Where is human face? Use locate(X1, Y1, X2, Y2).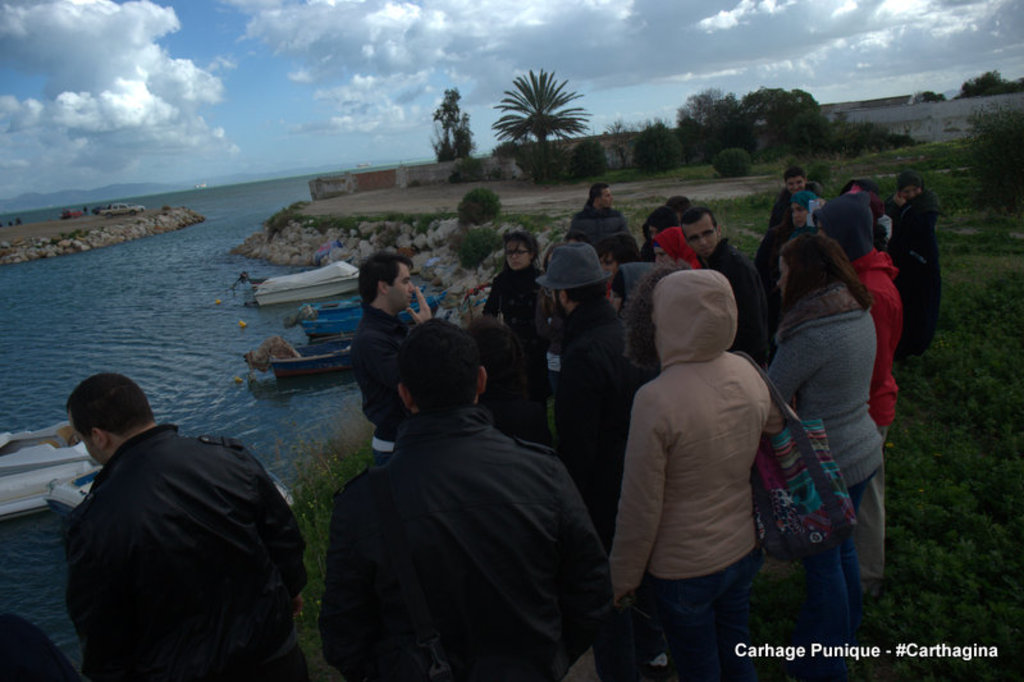
locate(790, 177, 804, 193).
